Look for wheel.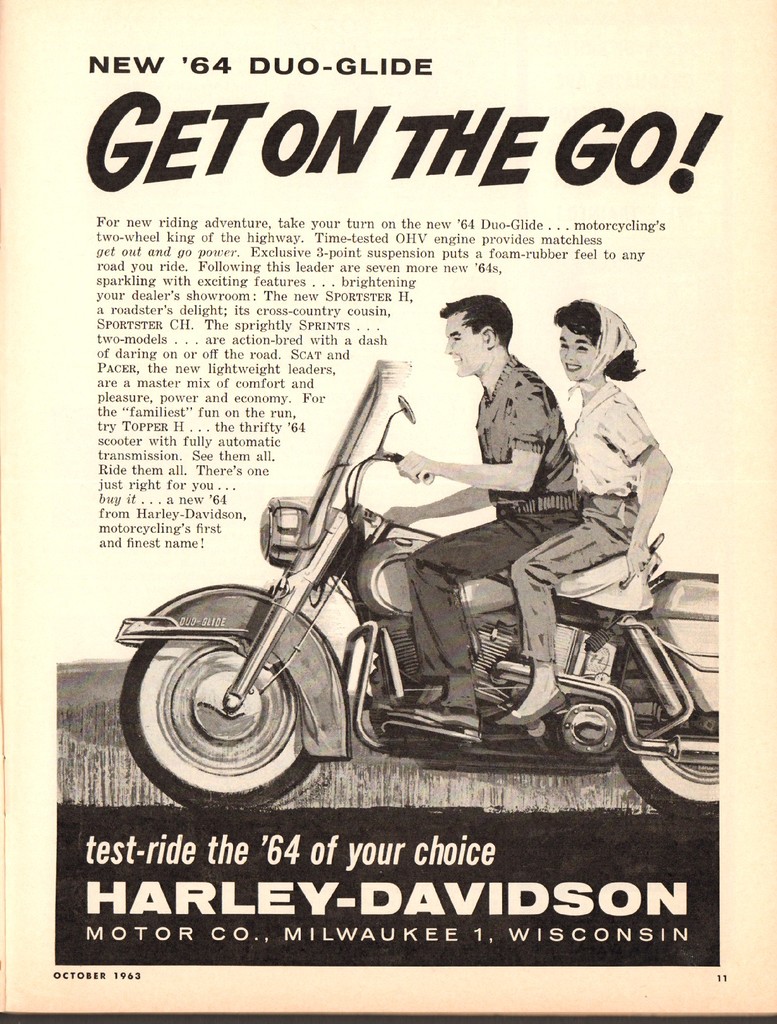
Found: [left=126, top=606, right=341, bottom=779].
